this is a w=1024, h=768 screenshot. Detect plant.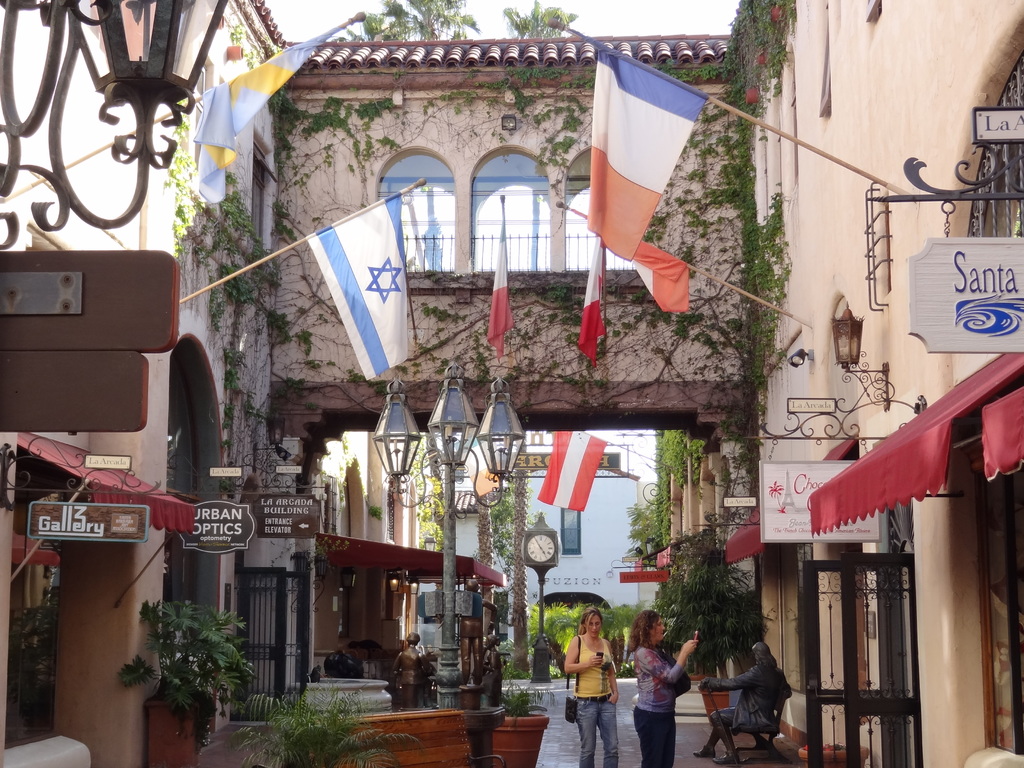
(x1=623, y1=500, x2=672, y2=556).
